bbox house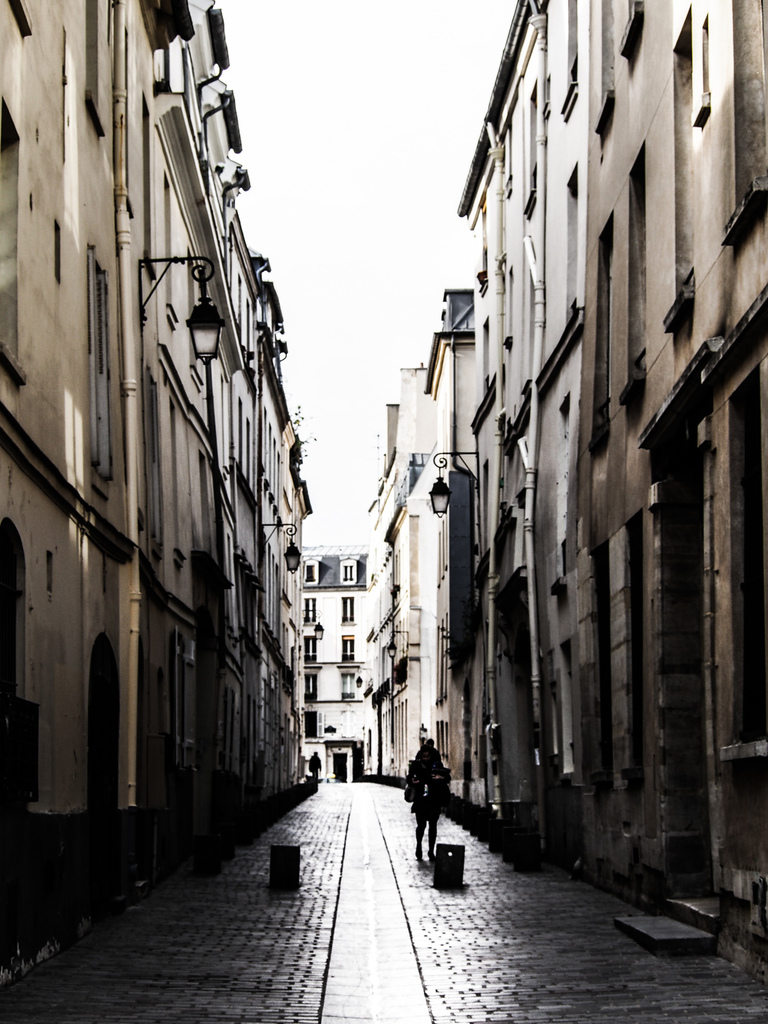
region(280, 416, 320, 781)
